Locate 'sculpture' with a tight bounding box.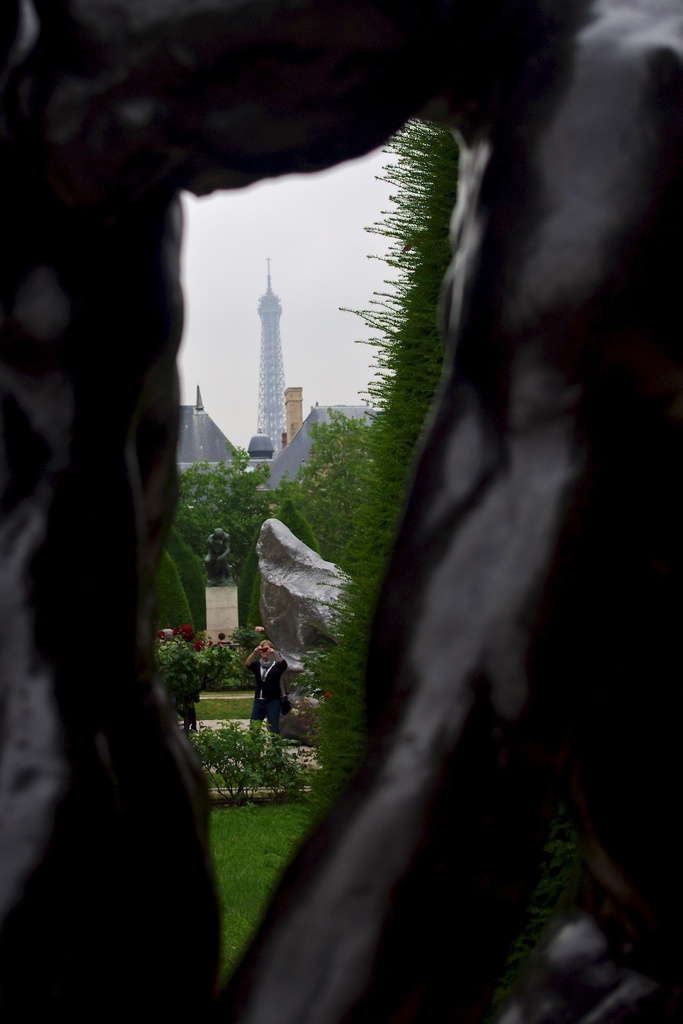
Rect(231, 509, 359, 680).
